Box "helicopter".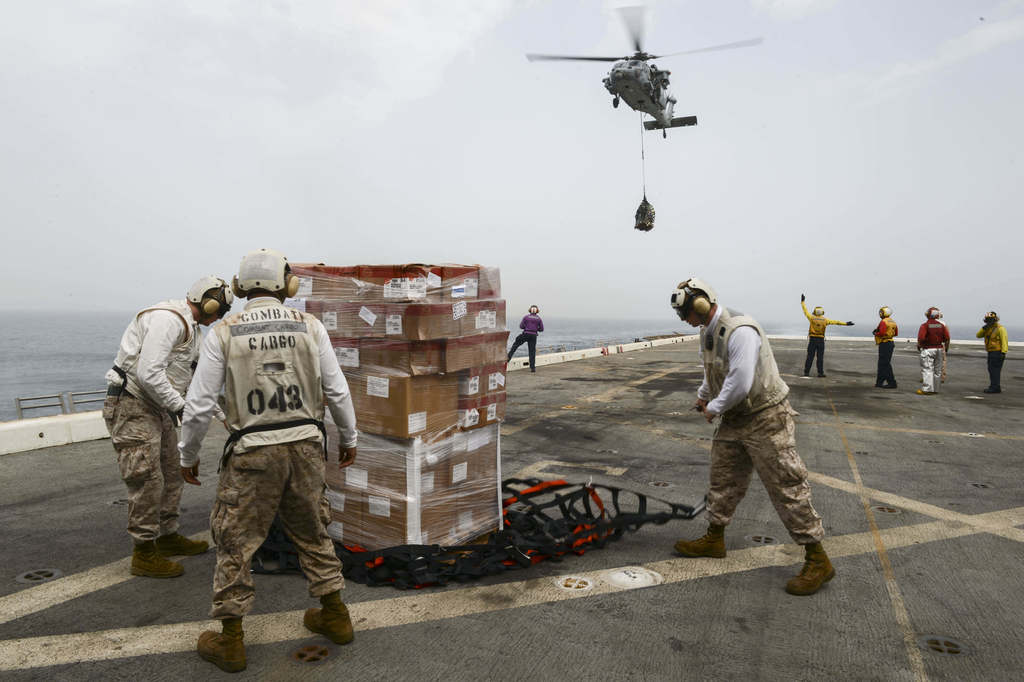
box=[525, 5, 762, 138].
